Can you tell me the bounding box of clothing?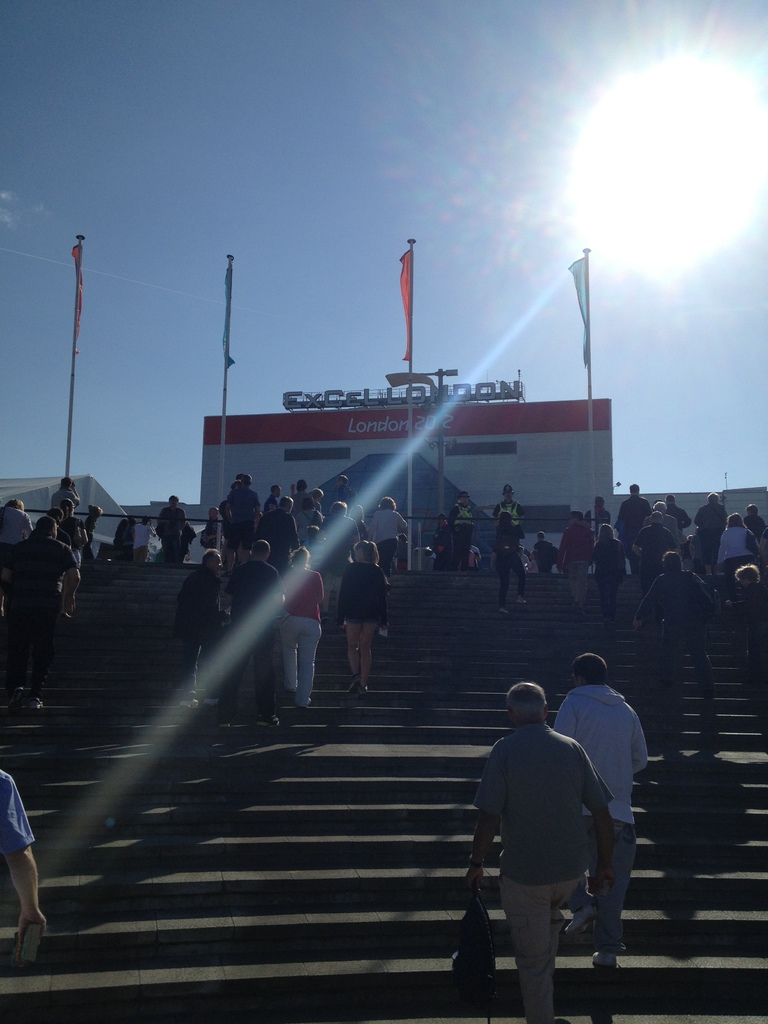
bbox=(307, 513, 324, 540).
